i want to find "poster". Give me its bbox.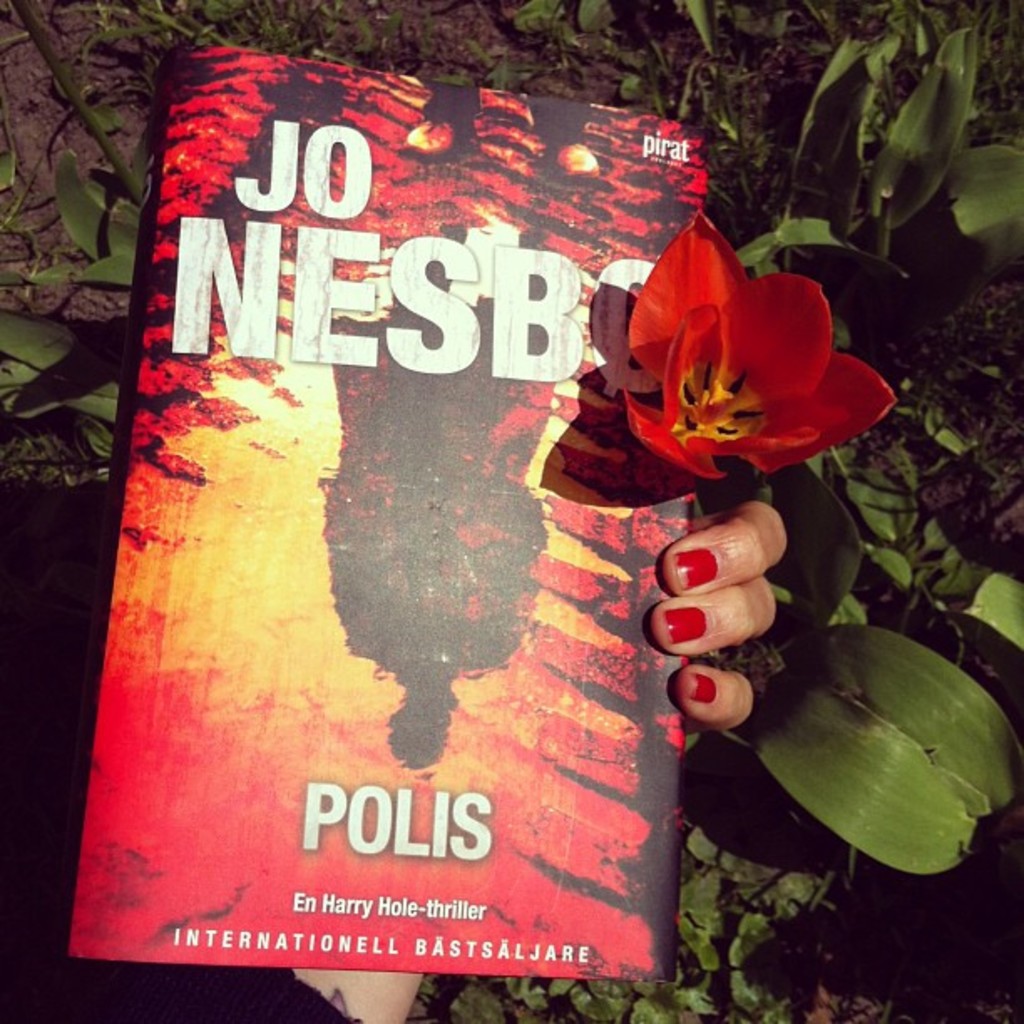
[79, 45, 694, 979].
